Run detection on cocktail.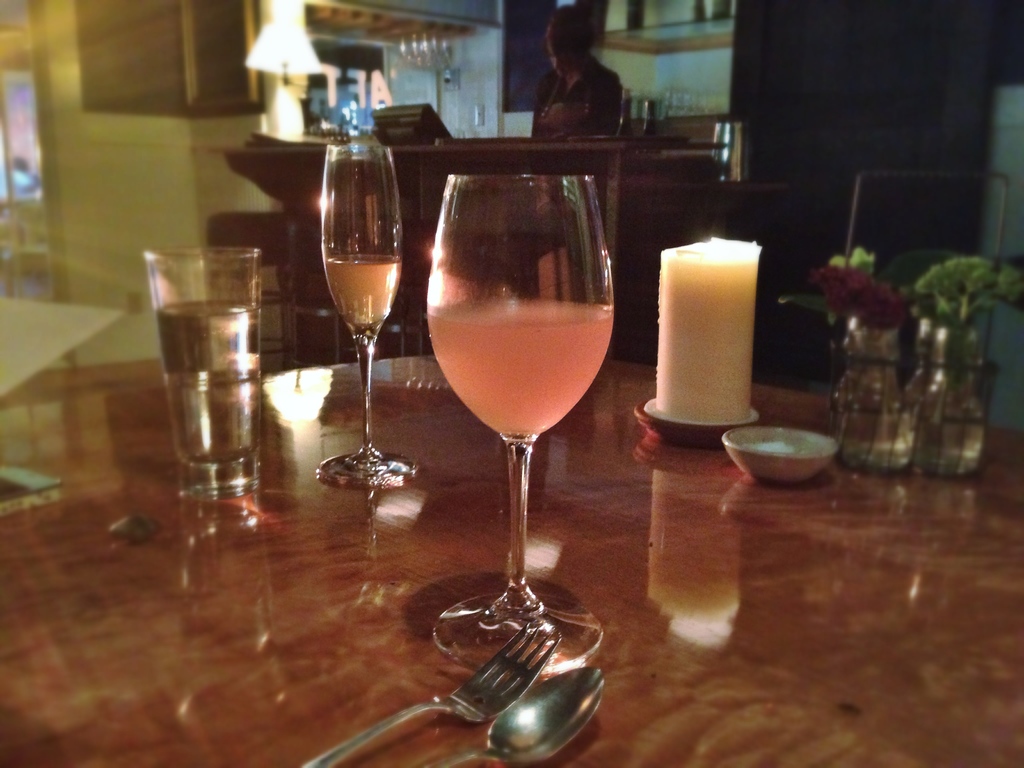
Result: x1=398 y1=148 x2=629 y2=672.
